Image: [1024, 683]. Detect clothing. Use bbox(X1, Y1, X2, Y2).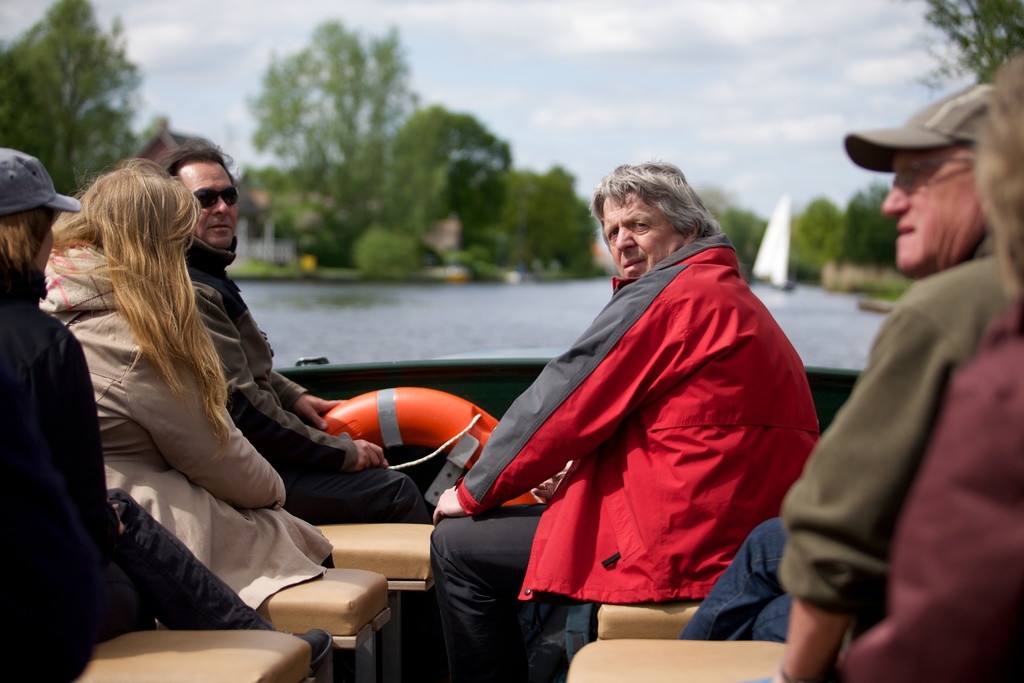
bbox(38, 247, 335, 608).
